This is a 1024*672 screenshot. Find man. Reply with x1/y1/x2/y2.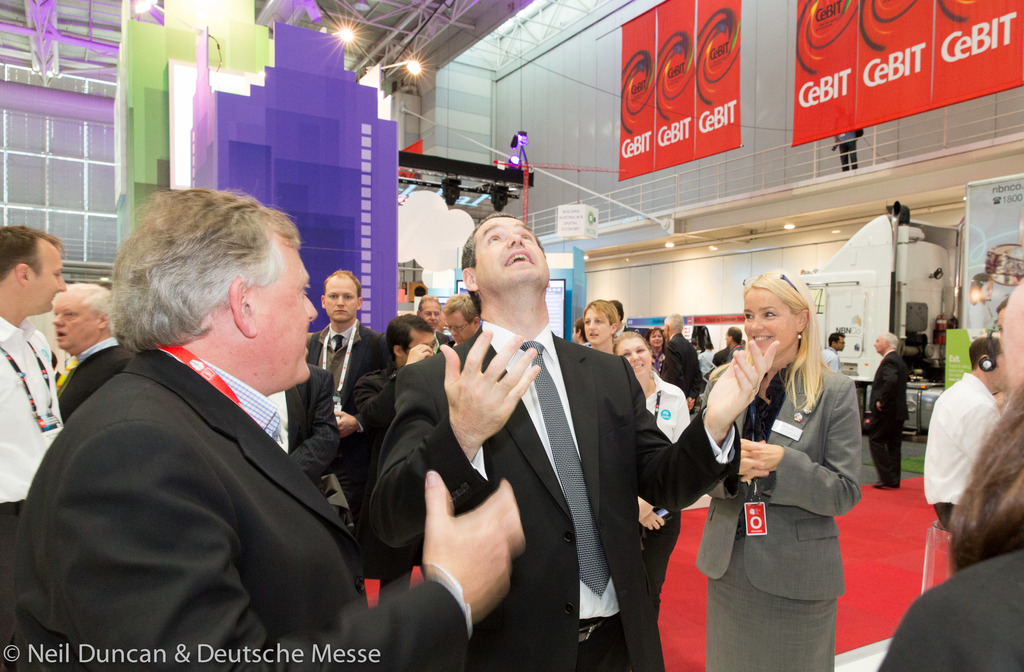
413/293/446/353.
